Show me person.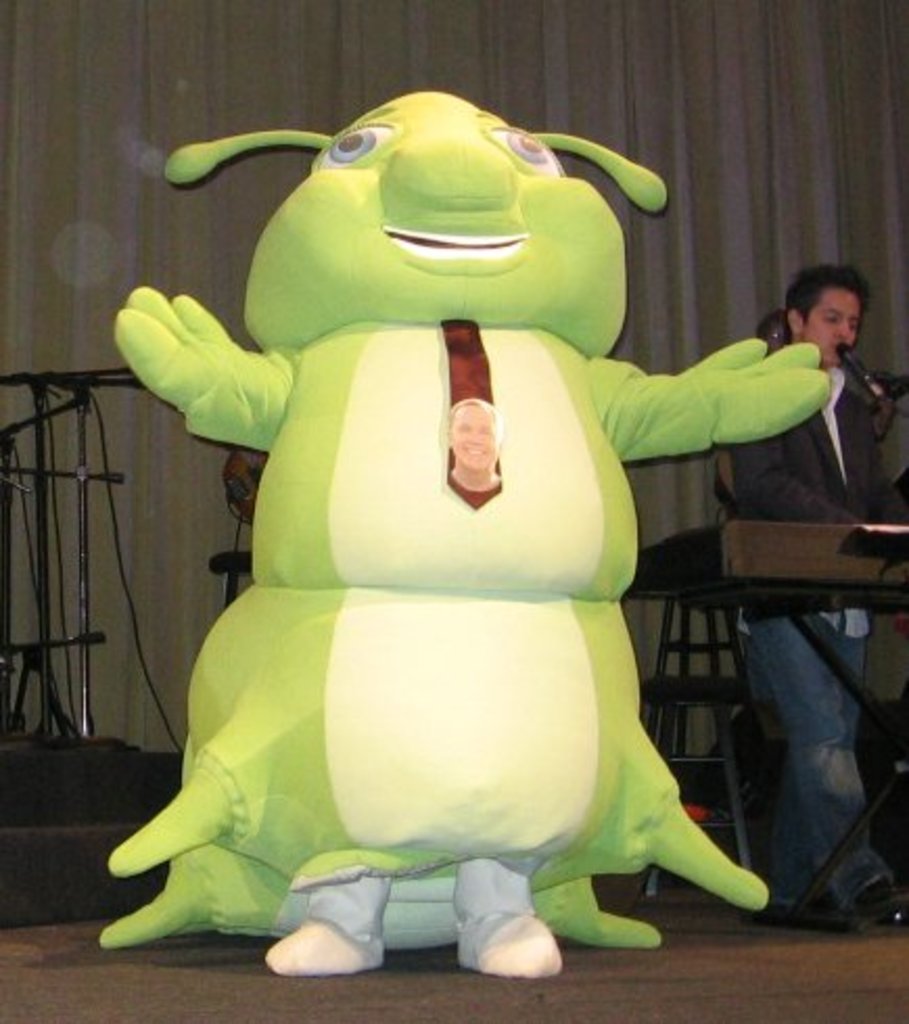
person is here: rect(725, 261, 892, 920).
